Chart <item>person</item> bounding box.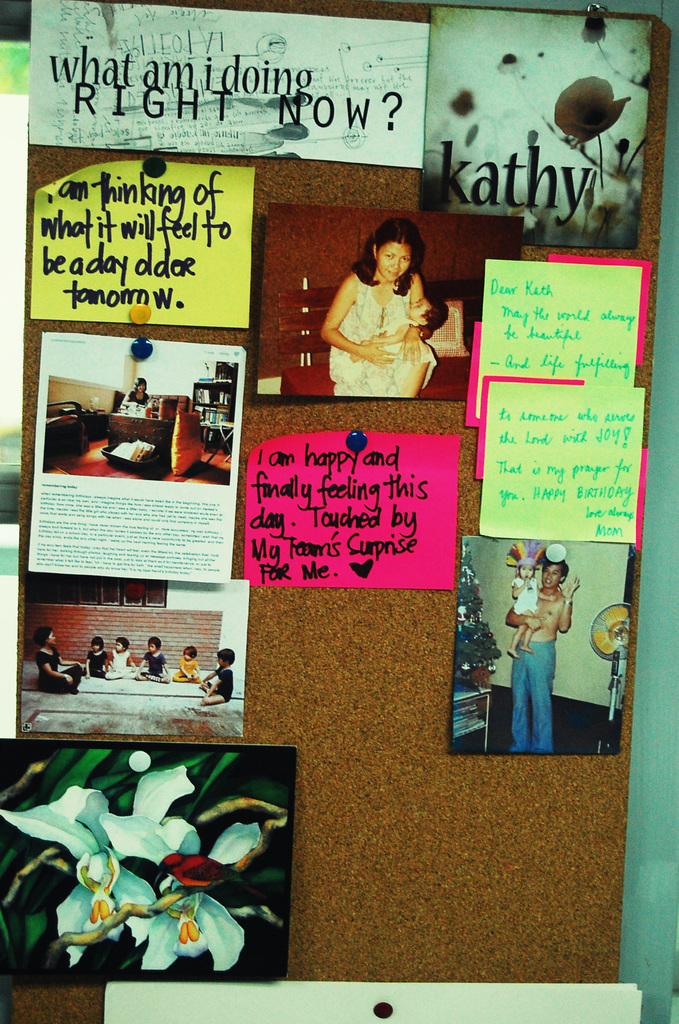
Charted: [x1=165, y1=643, x2=195, y2=687].
